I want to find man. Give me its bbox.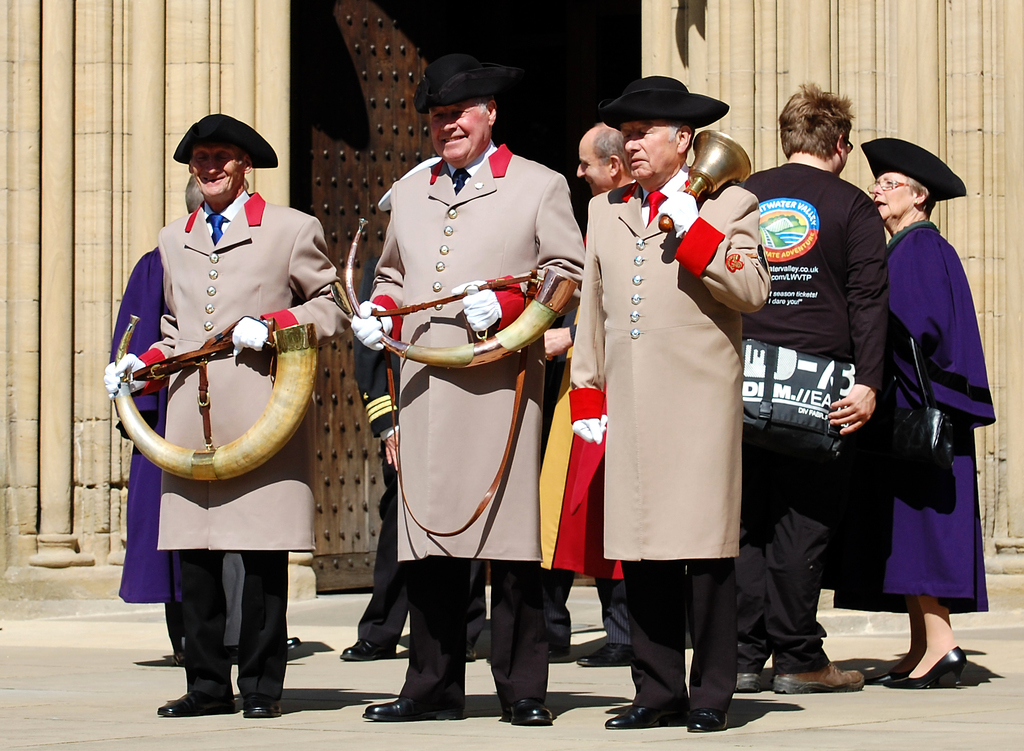
detection(571, 75, 771, 736).
